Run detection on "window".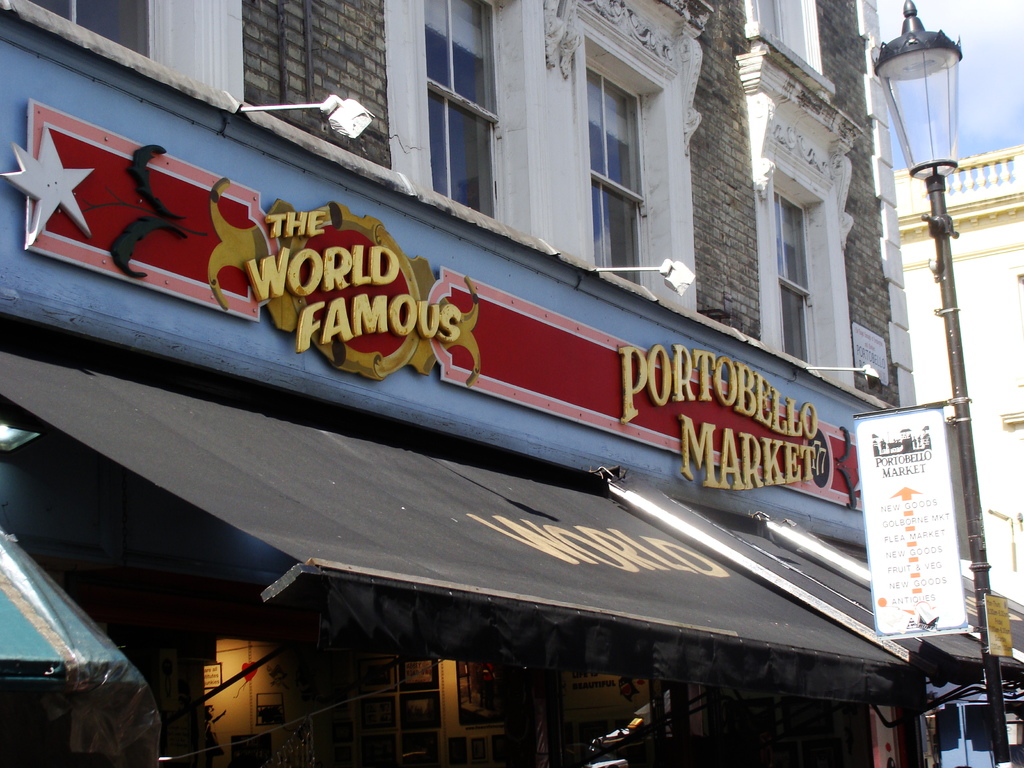
Result: [x1=586, y1=56, x2=642, y2=281].
